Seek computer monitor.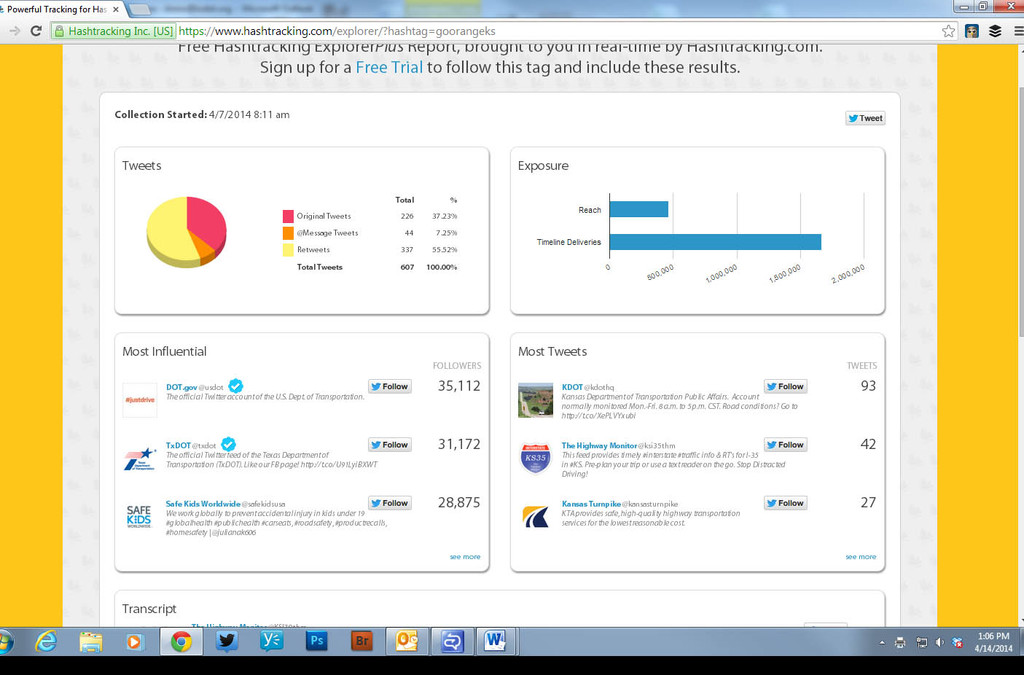
l=58, t=34, r=1020, b=674.
